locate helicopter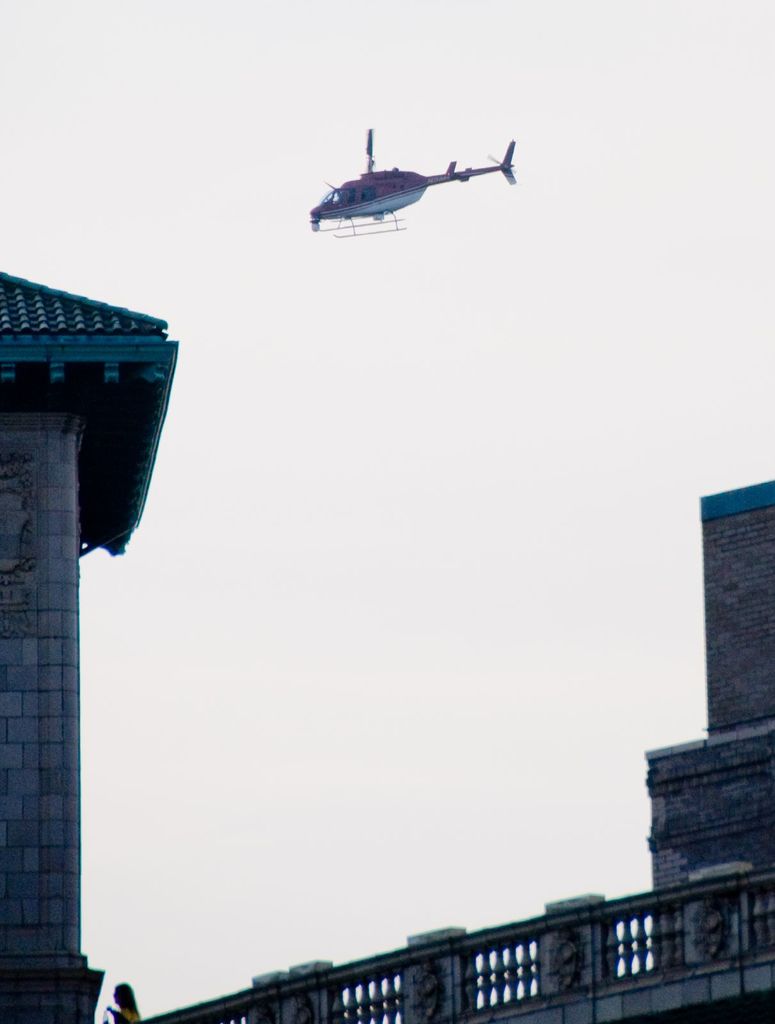
<box>306,124,534,229</box>
